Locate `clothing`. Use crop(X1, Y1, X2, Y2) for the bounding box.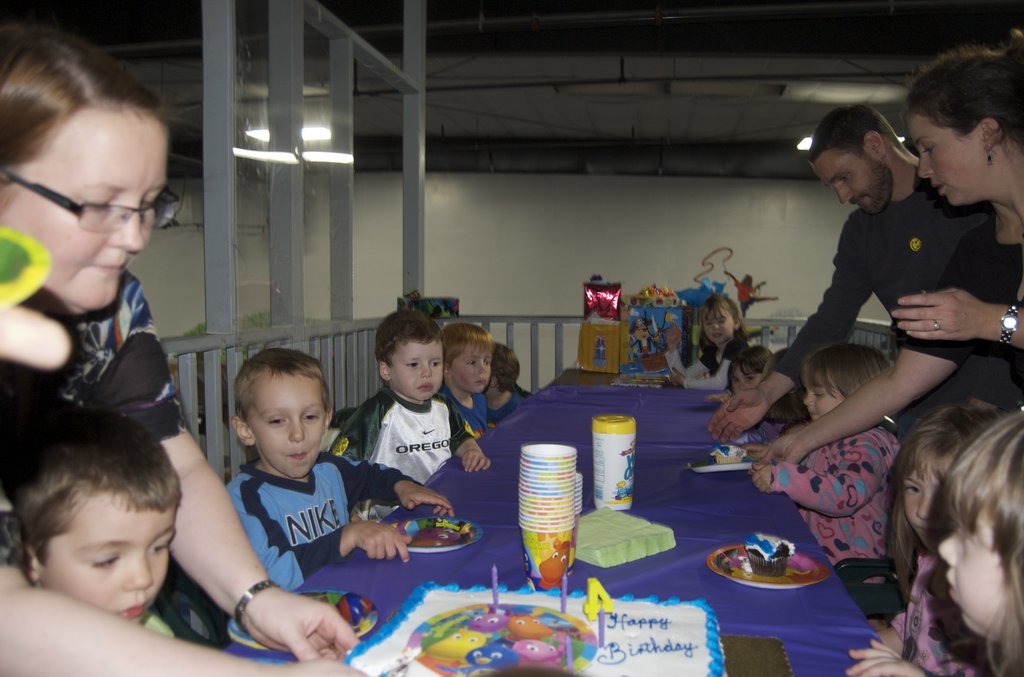
crop(775, 164, 986, 394).
